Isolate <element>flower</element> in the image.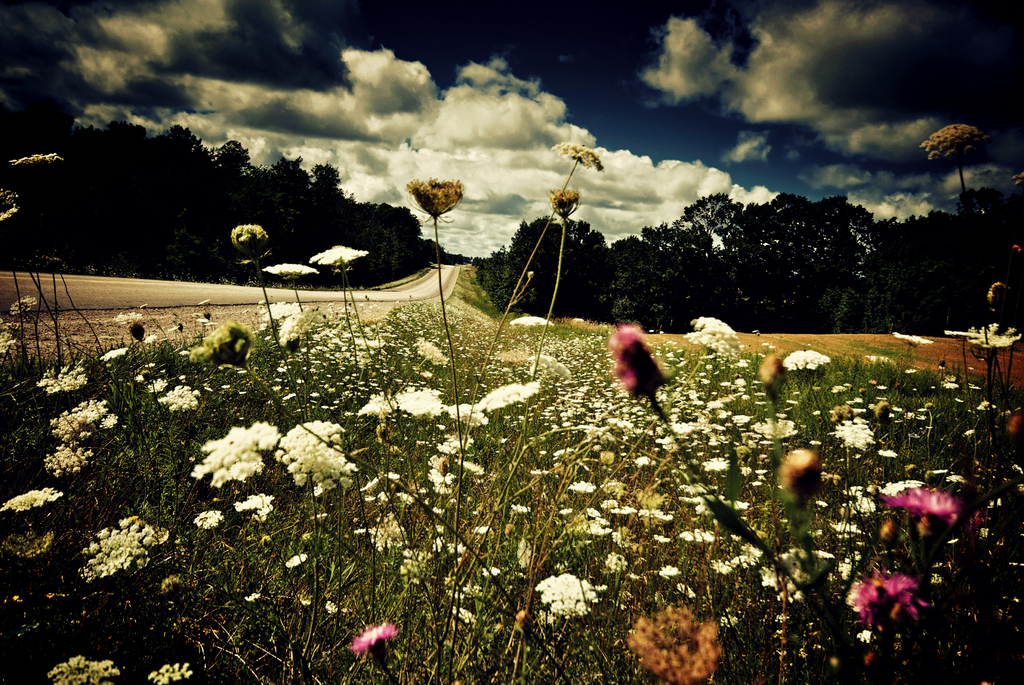
Isolated region: 147, 376, 164, 398.
